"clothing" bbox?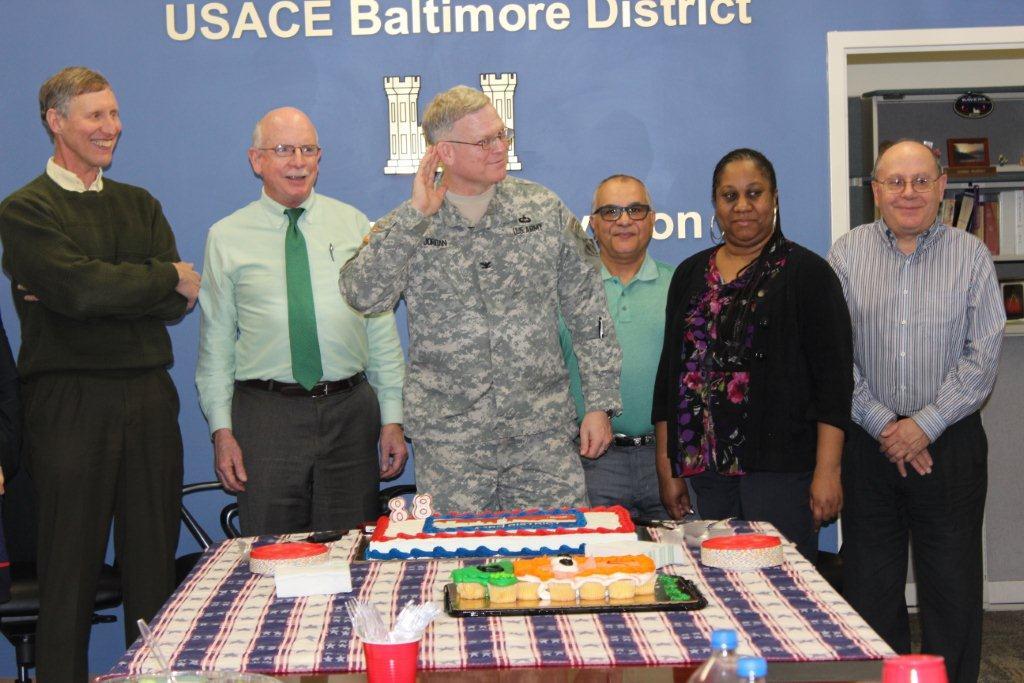
[192,181,408,536]
